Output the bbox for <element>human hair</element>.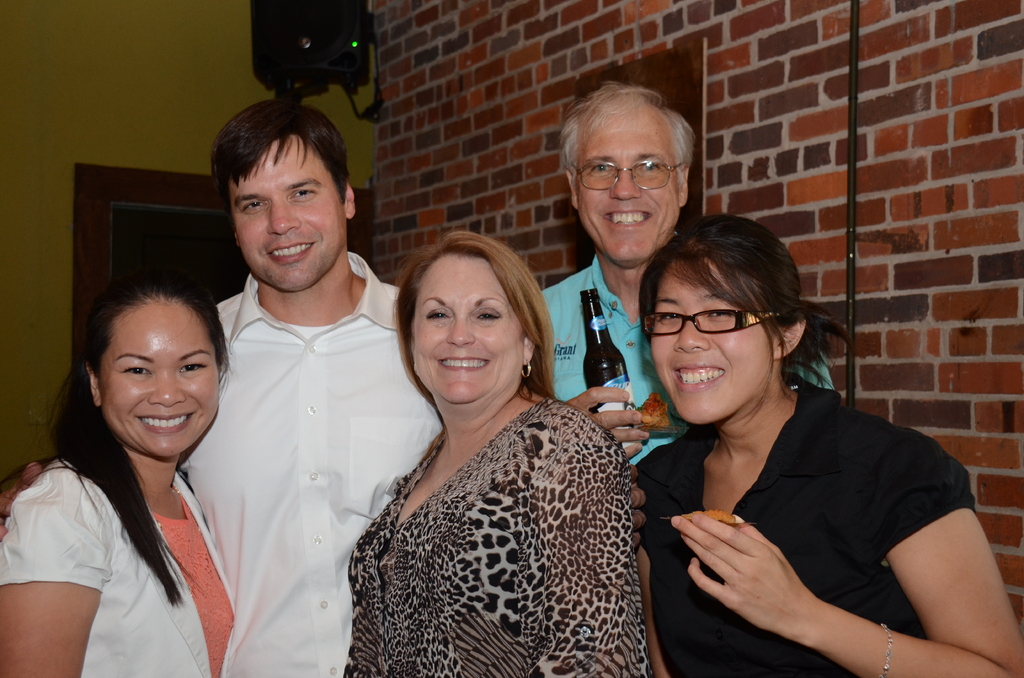
x1=43, y1=264, x2=232, y2=597.
